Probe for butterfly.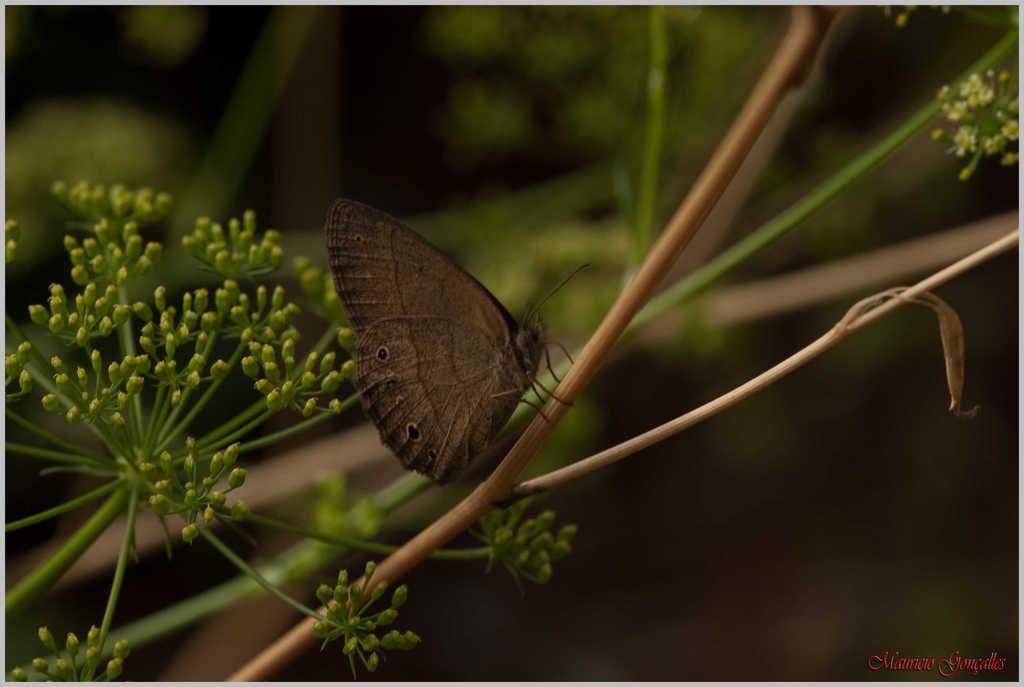
Probe result: (left=309, top=196, right=570, bottom=495).
